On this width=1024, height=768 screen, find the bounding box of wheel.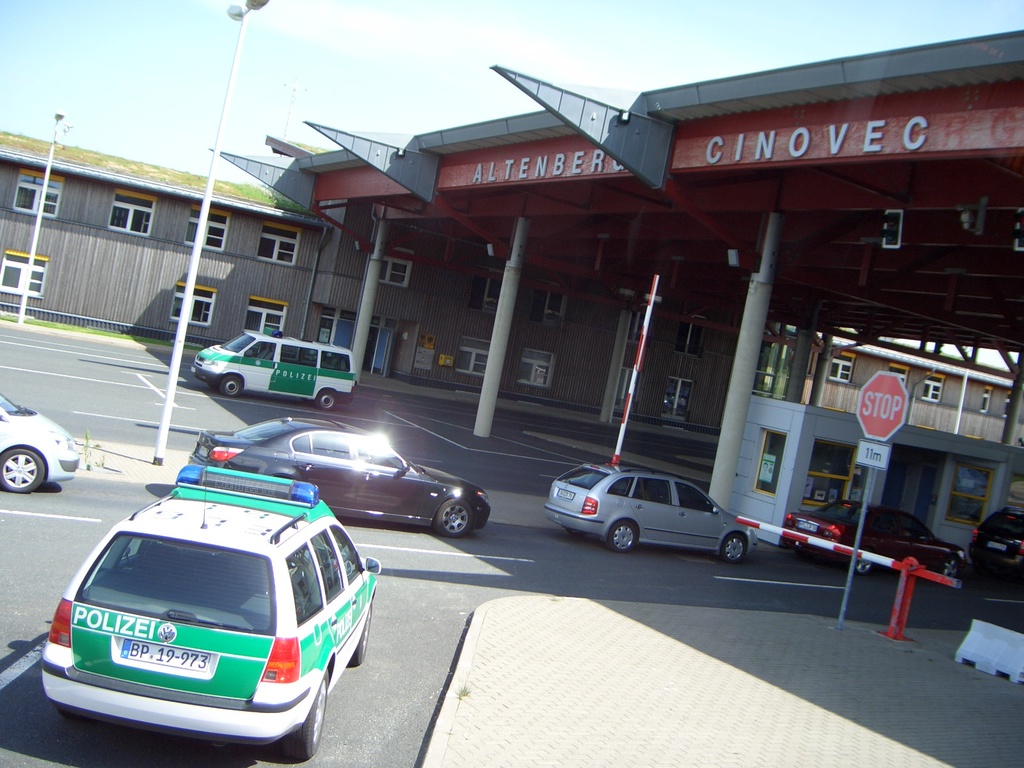
Bounding box: 0,440,49,495.
